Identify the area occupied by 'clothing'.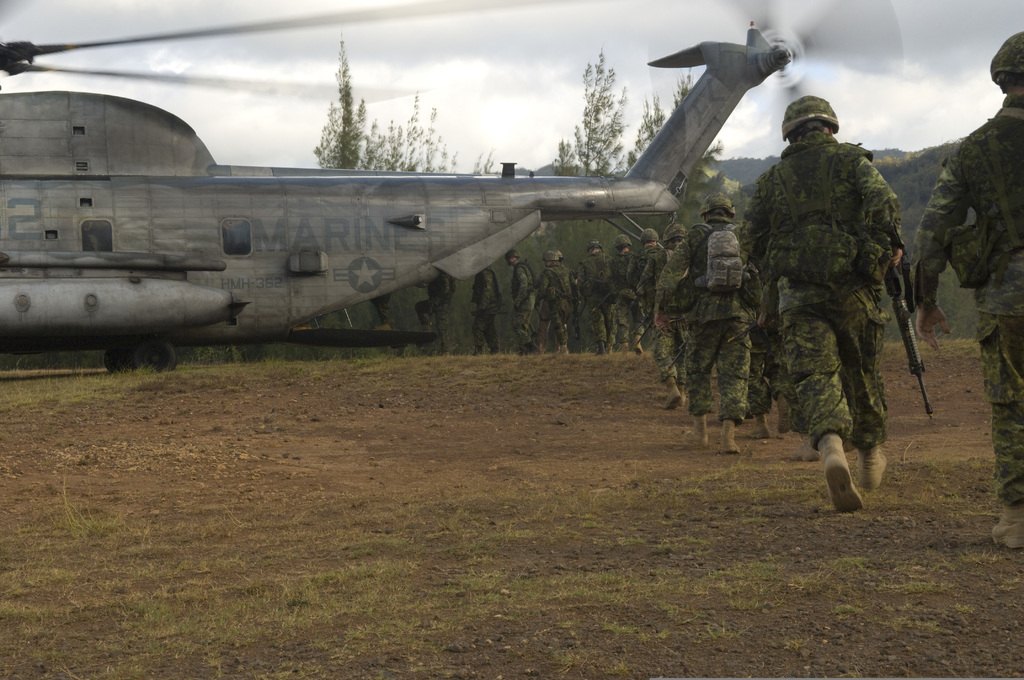
Area: 368,289,394,330.
